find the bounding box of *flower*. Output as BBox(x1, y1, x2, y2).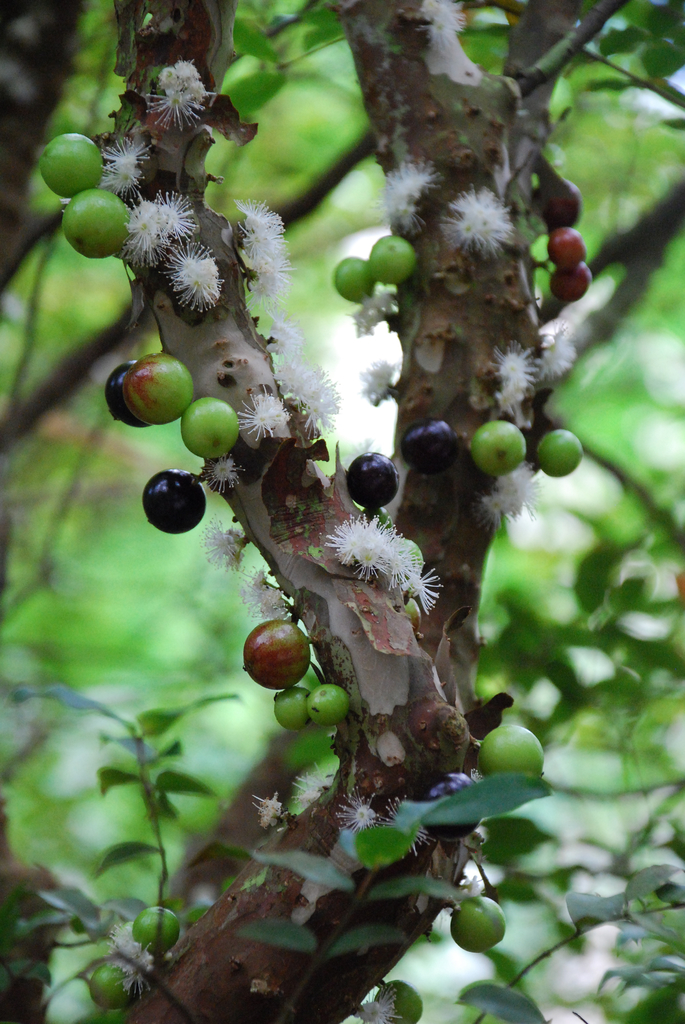
BBox(358, 982, 408, 1023).
